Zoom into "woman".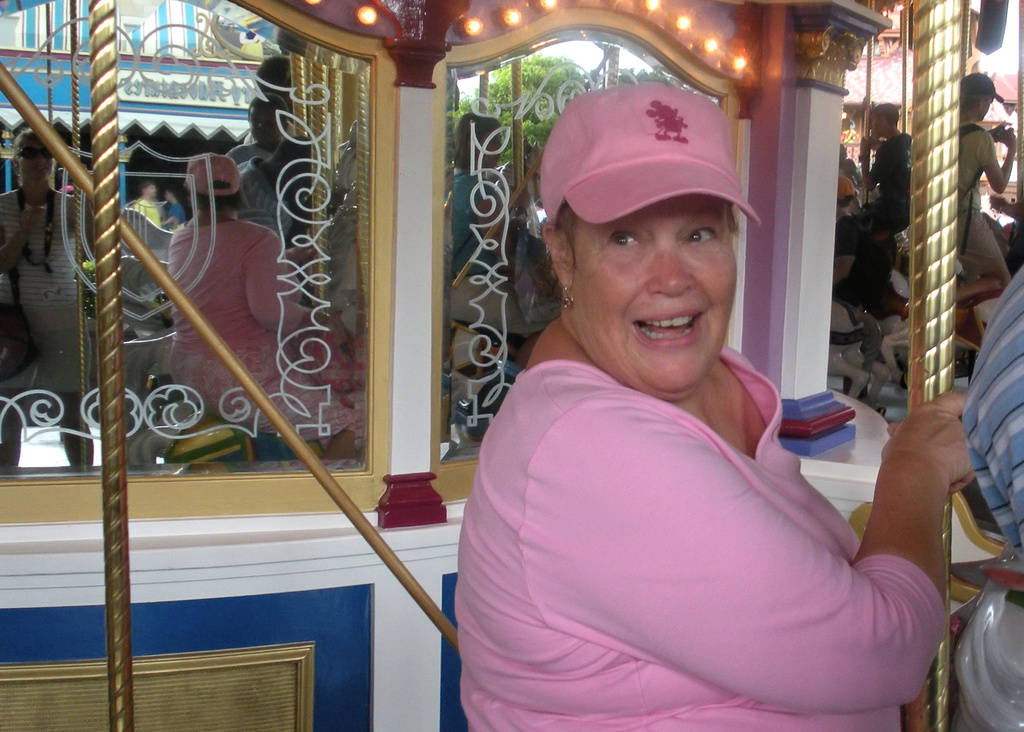
Zoom target: [x1=446, y1=106, x2=514, y2=277].
